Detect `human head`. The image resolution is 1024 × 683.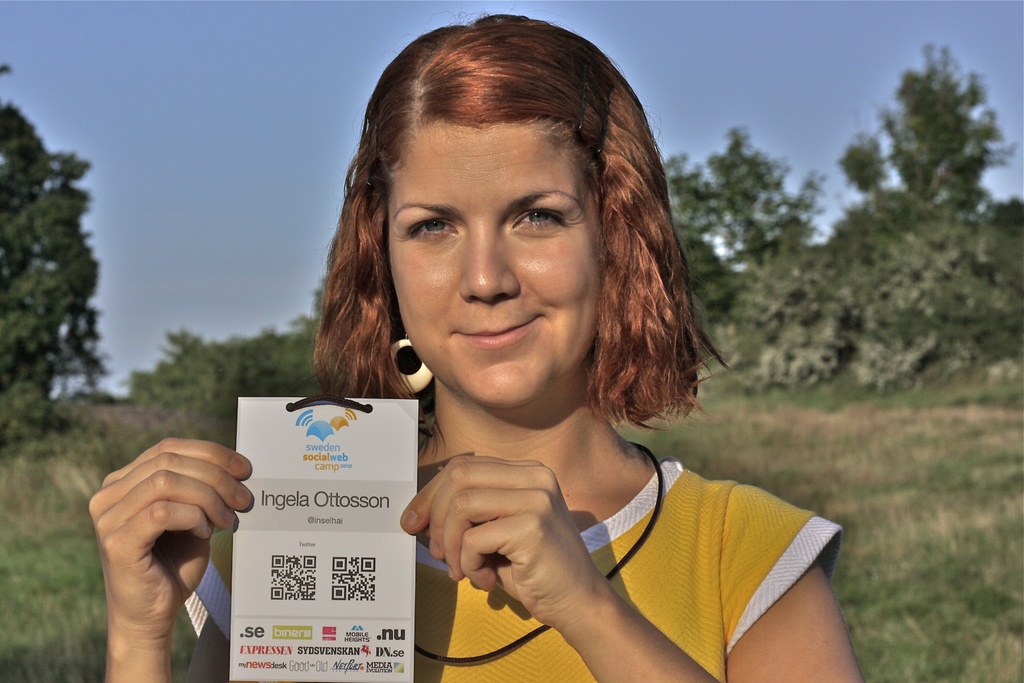
350 26 657 387.
